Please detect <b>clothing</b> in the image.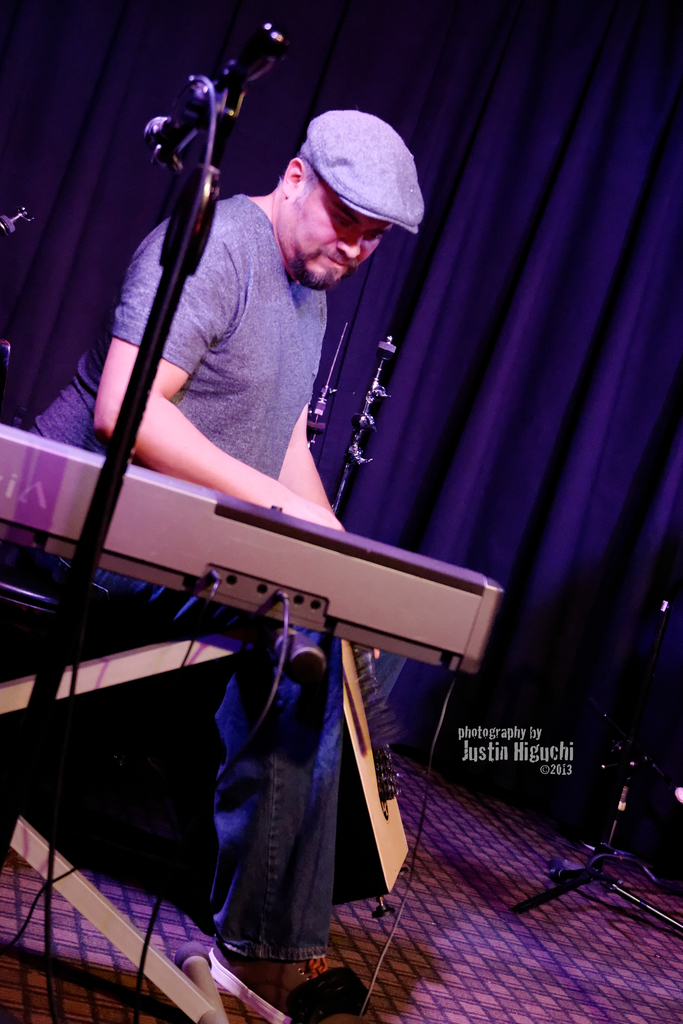
bbox(22, 185, 333, 970).
